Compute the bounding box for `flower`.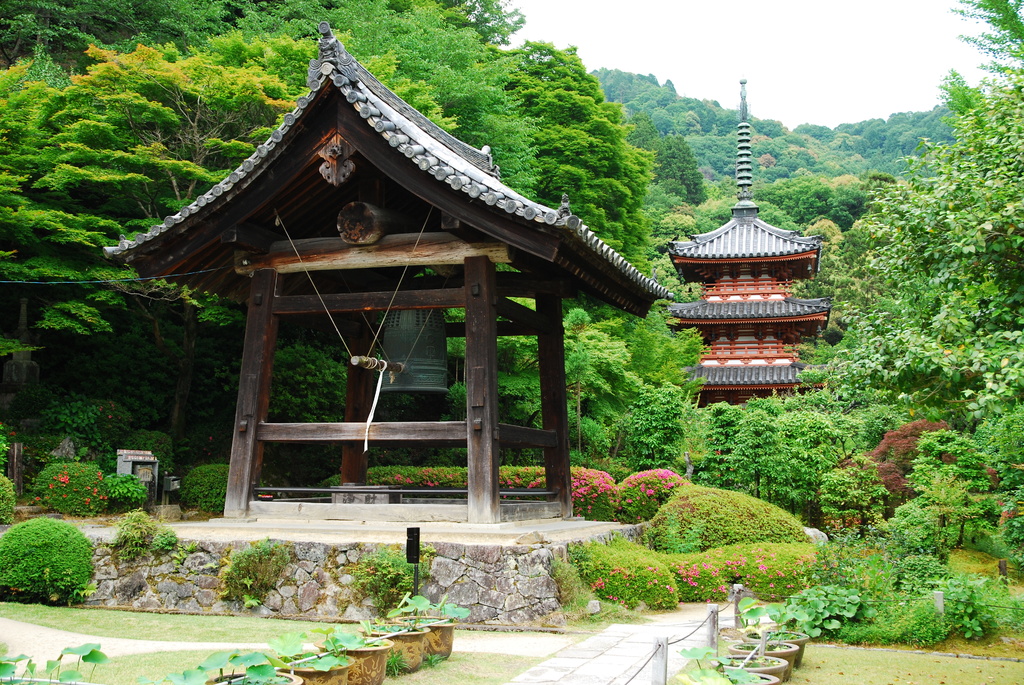
98,404,114,417.
